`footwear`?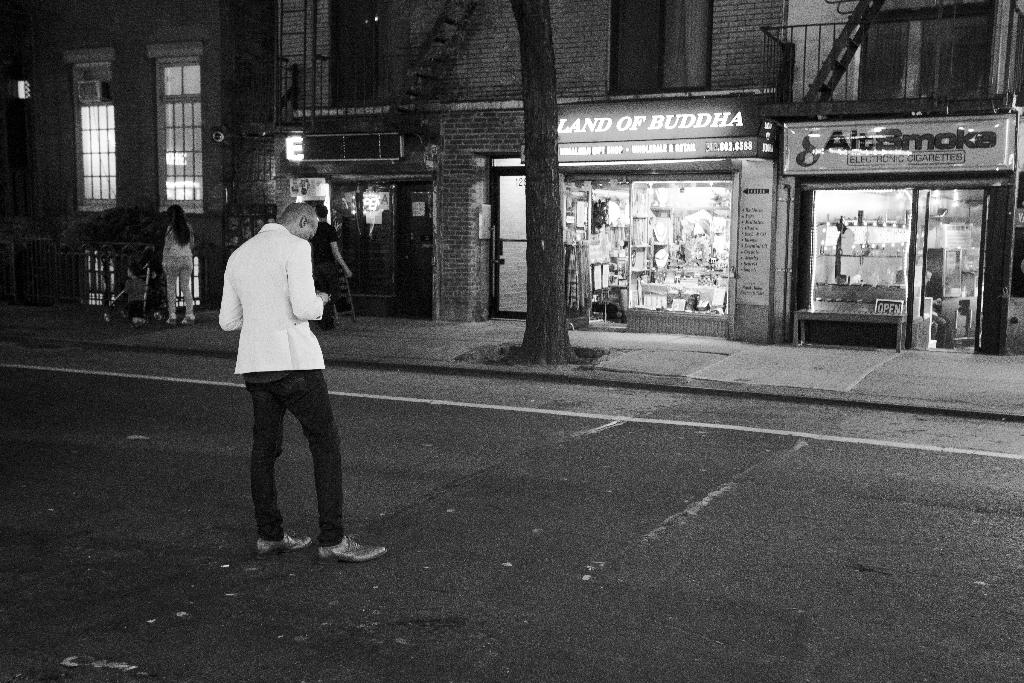
{"left": 314, "top": 532, "right": 397, "bottom": 557}
